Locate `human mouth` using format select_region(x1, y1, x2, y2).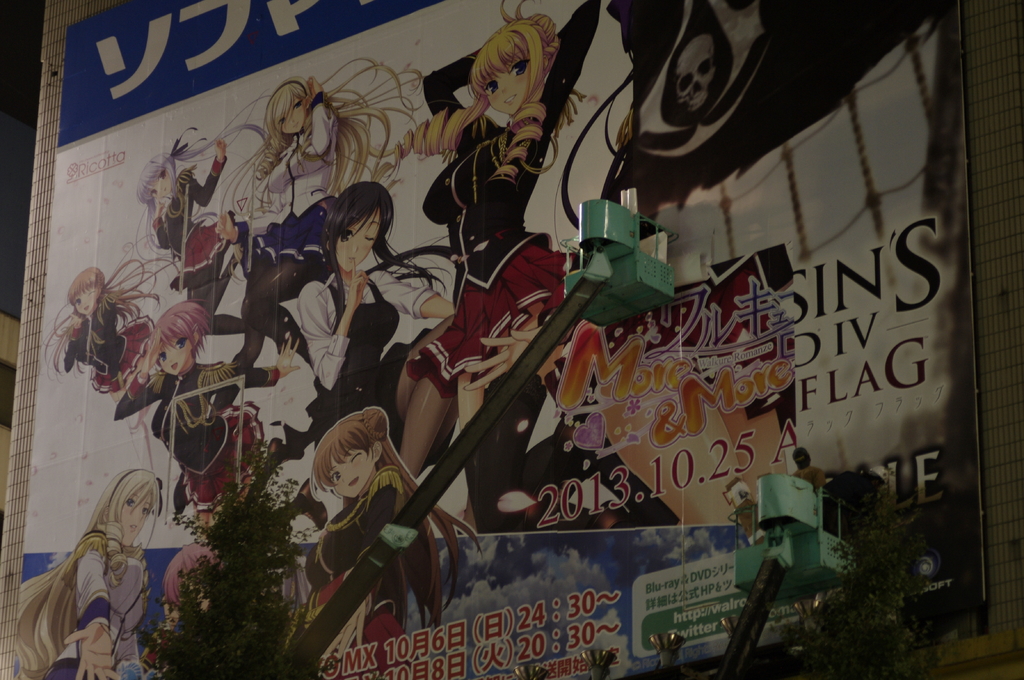
select_region(348, 257, 356, 260).
